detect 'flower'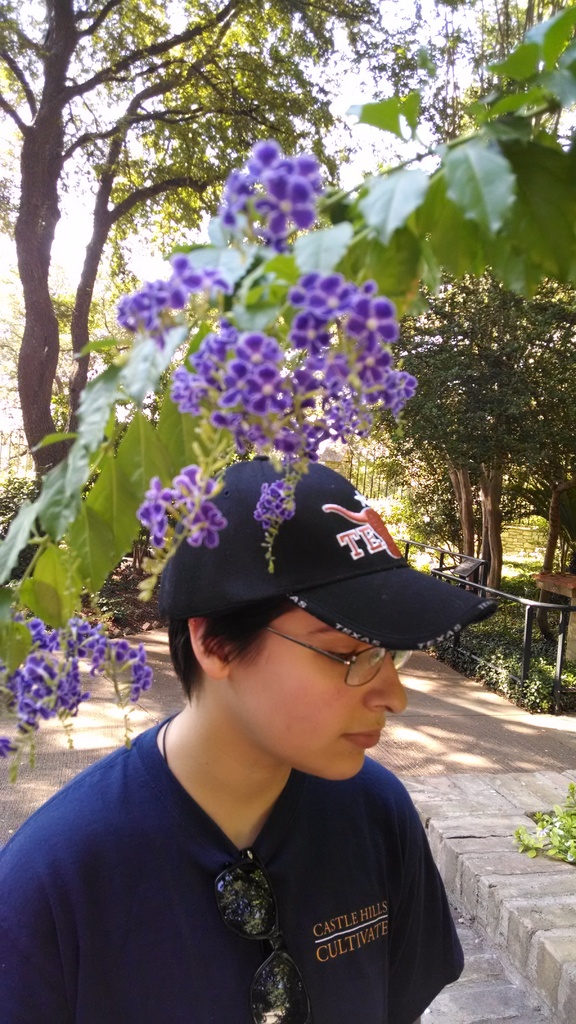
box(254, 476, 298, 522)
